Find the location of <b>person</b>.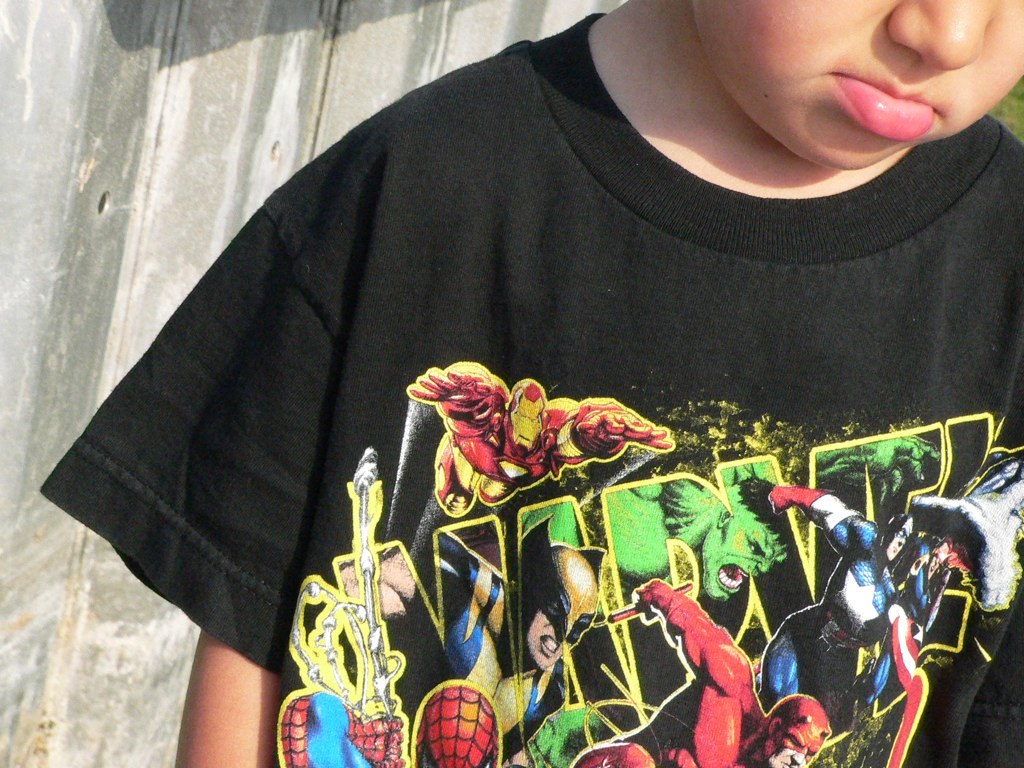
Location: l=43, t=0, r=1023, b=767.
